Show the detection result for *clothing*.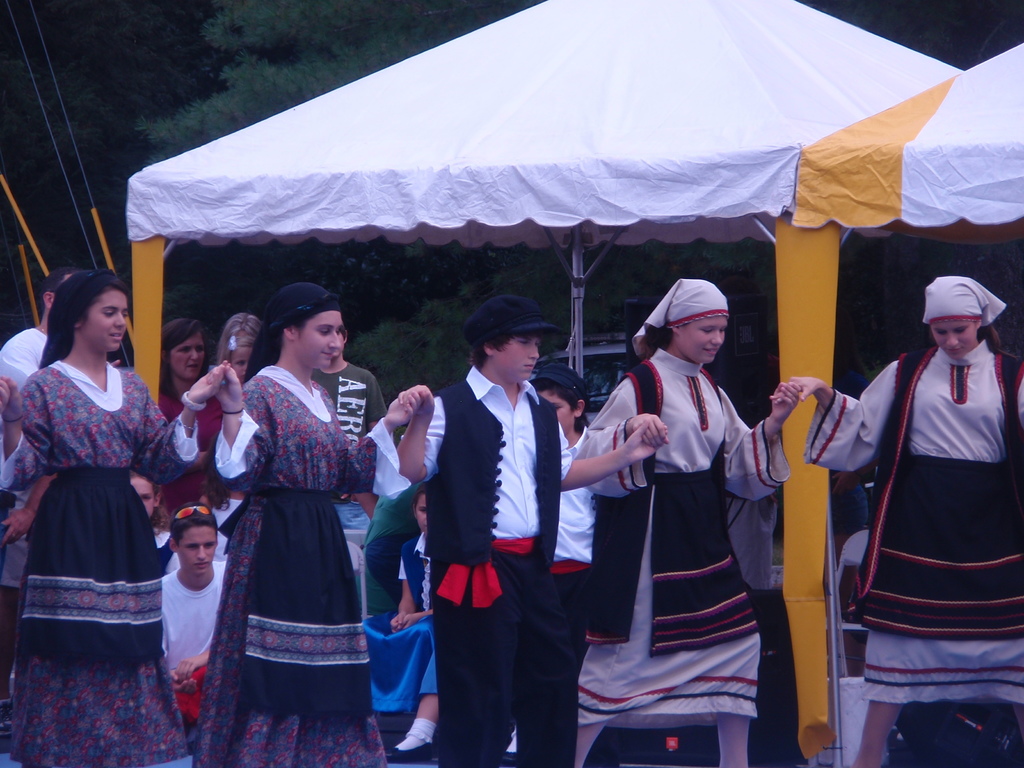
region(1, 326, 48, 590).
